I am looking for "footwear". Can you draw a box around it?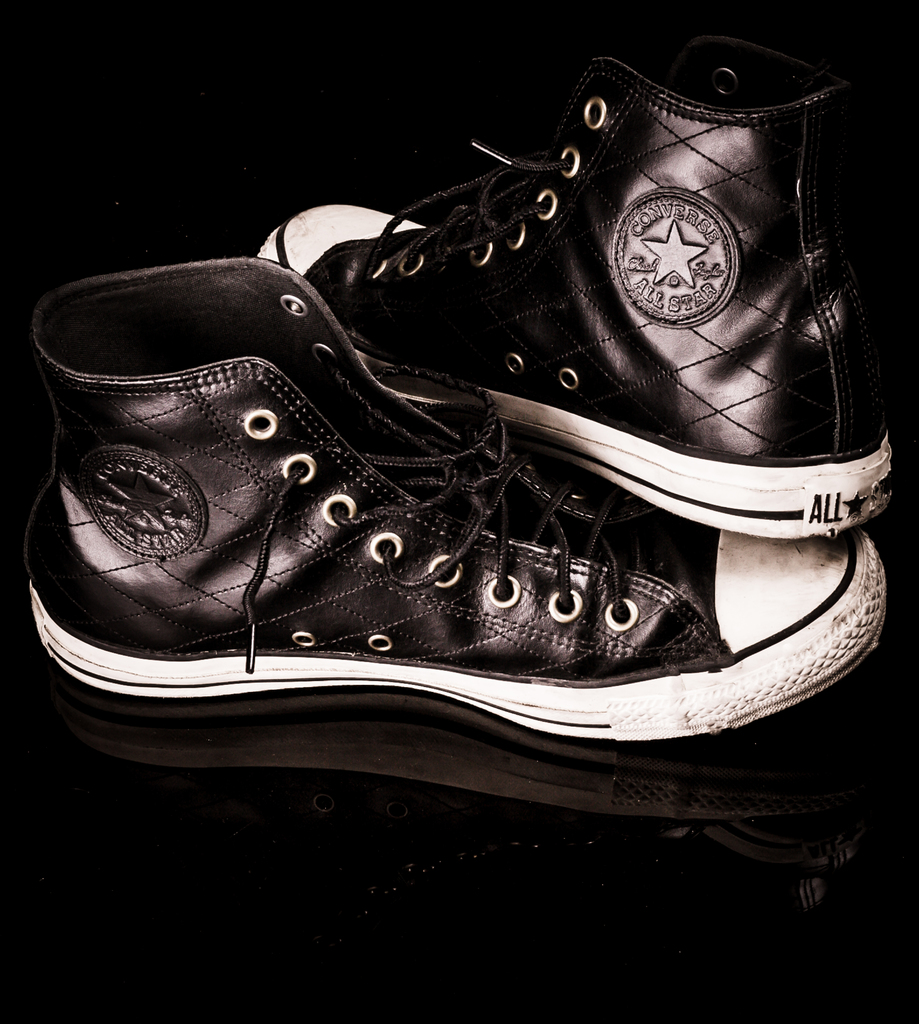
Sure, the bounding box is (24,260,886,739).
